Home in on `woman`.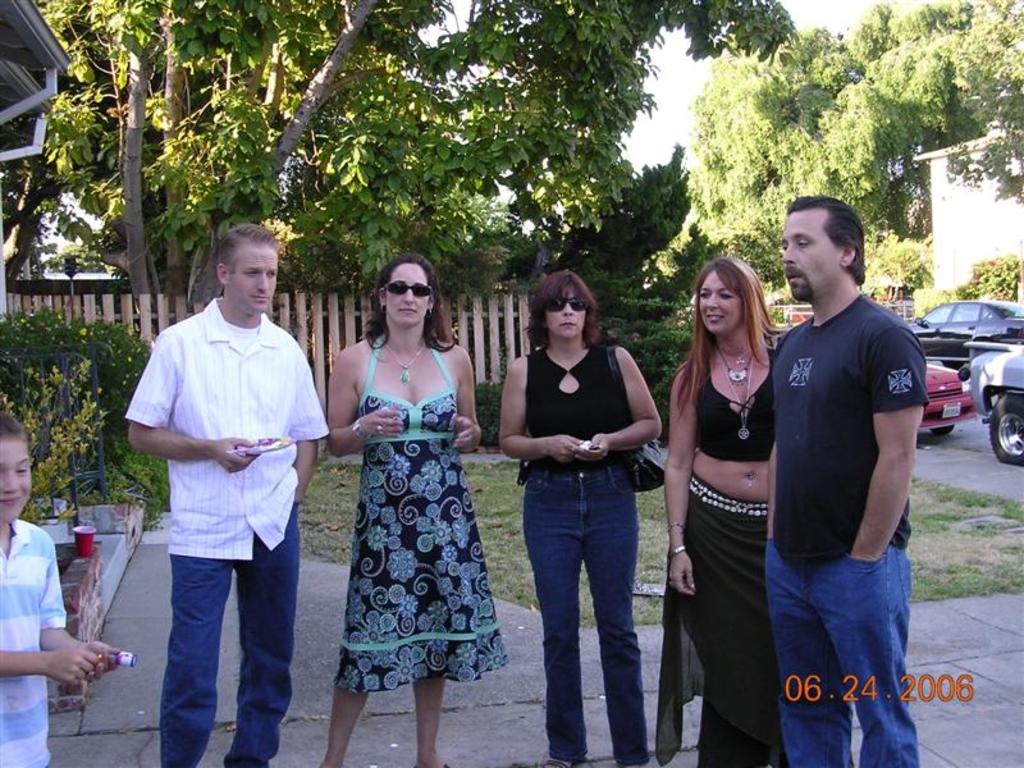
Homed in at [659,262,783,767].
